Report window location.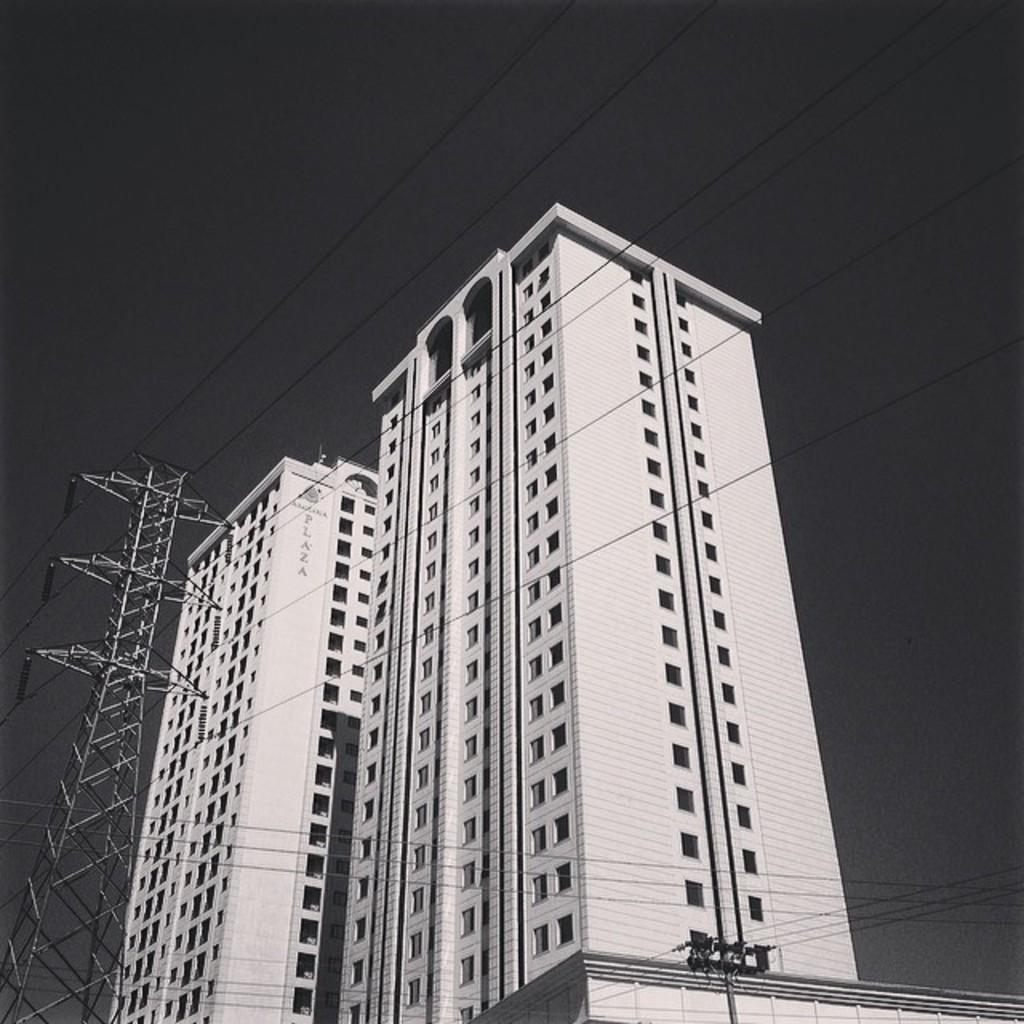
Report: [left=326, top=627, right=342, bottom=654].
